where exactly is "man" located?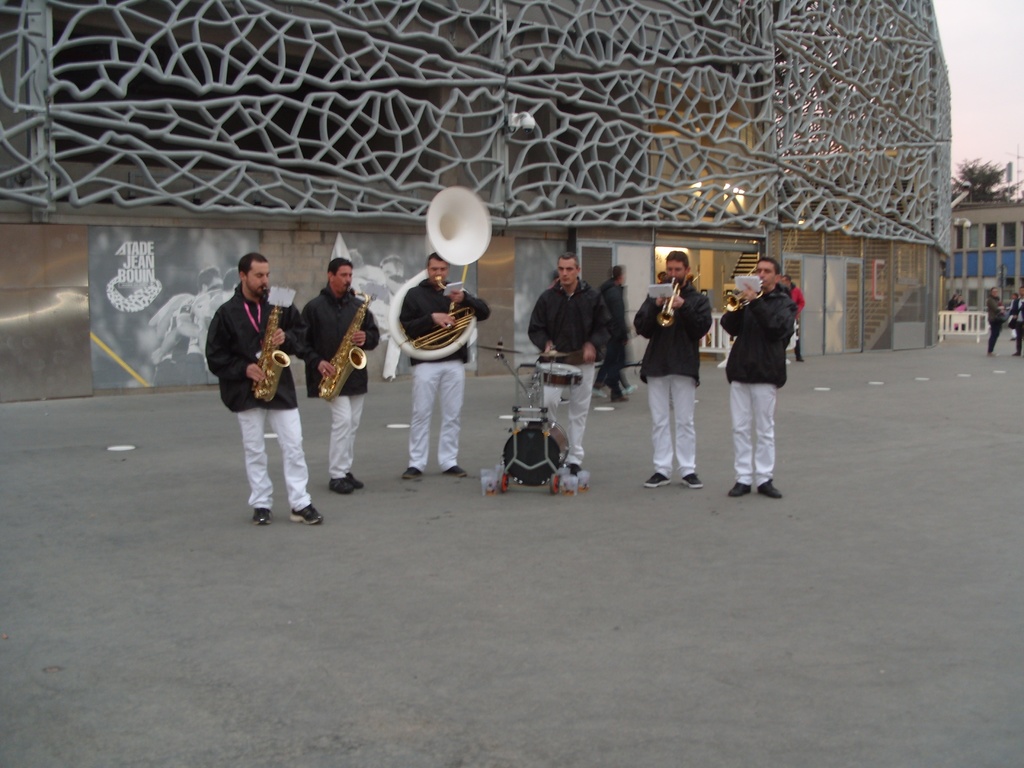
Its bounding box is (634, 248, 715, 488).
